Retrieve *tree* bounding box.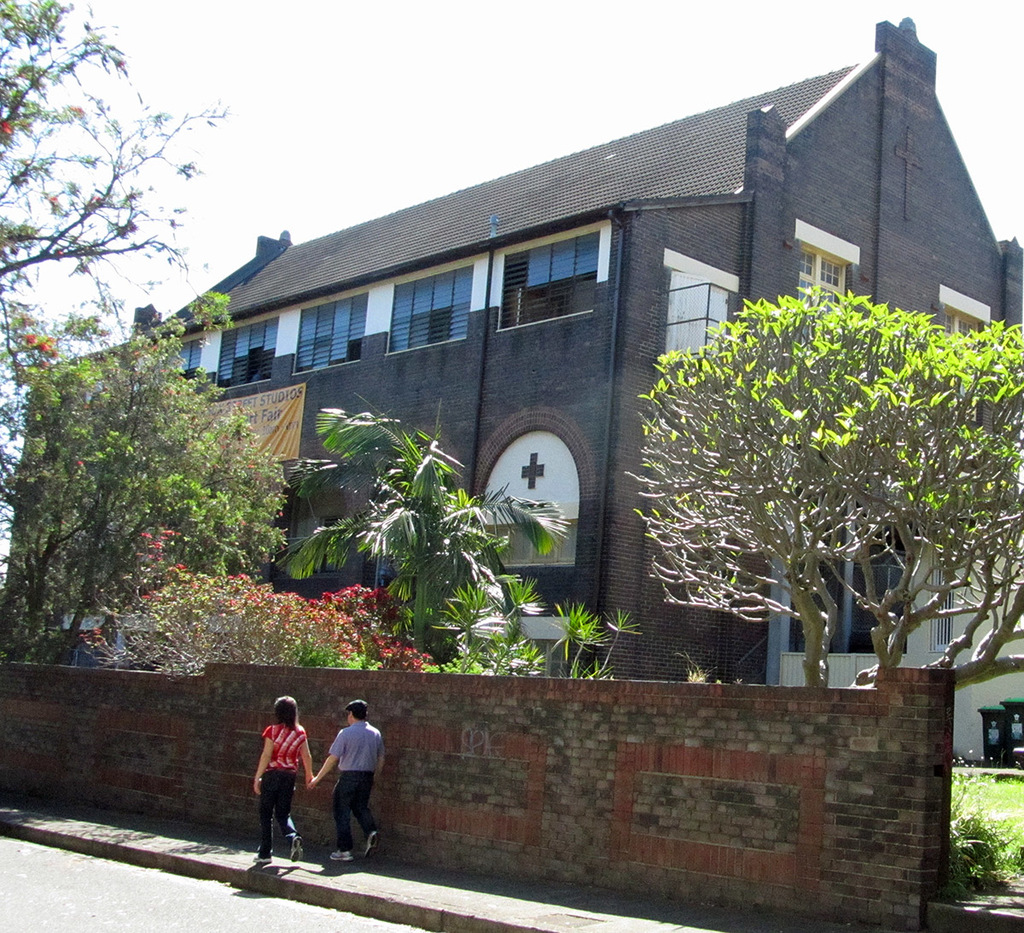
Bounding box: bbox=(641, 275, 1023, 691).
